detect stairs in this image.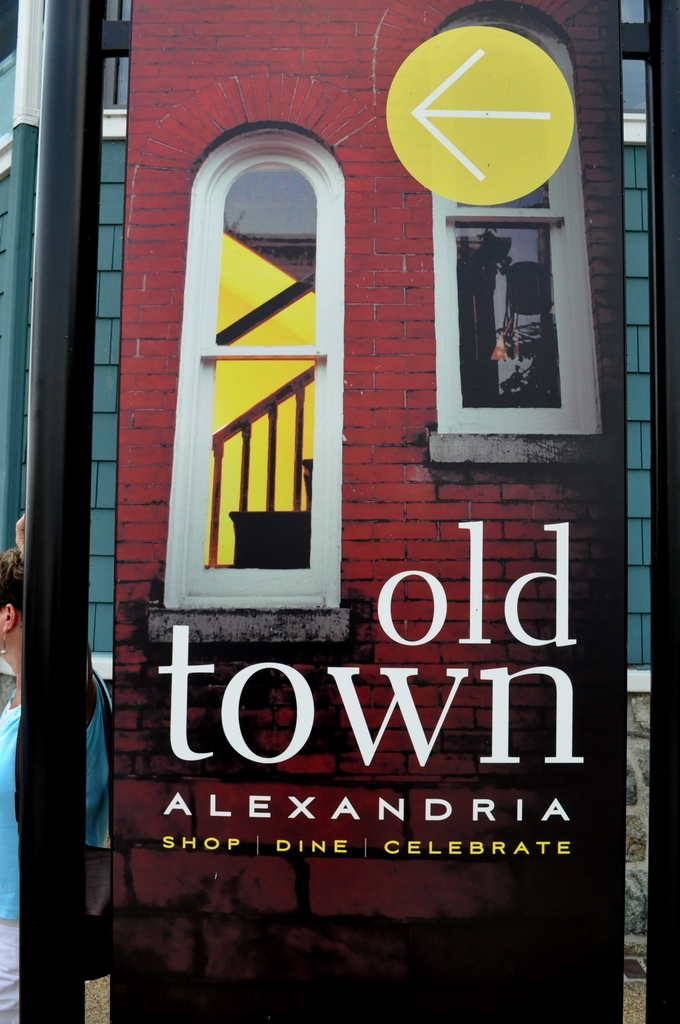
Detection: <region>229, 464, 312, 574</region>.
